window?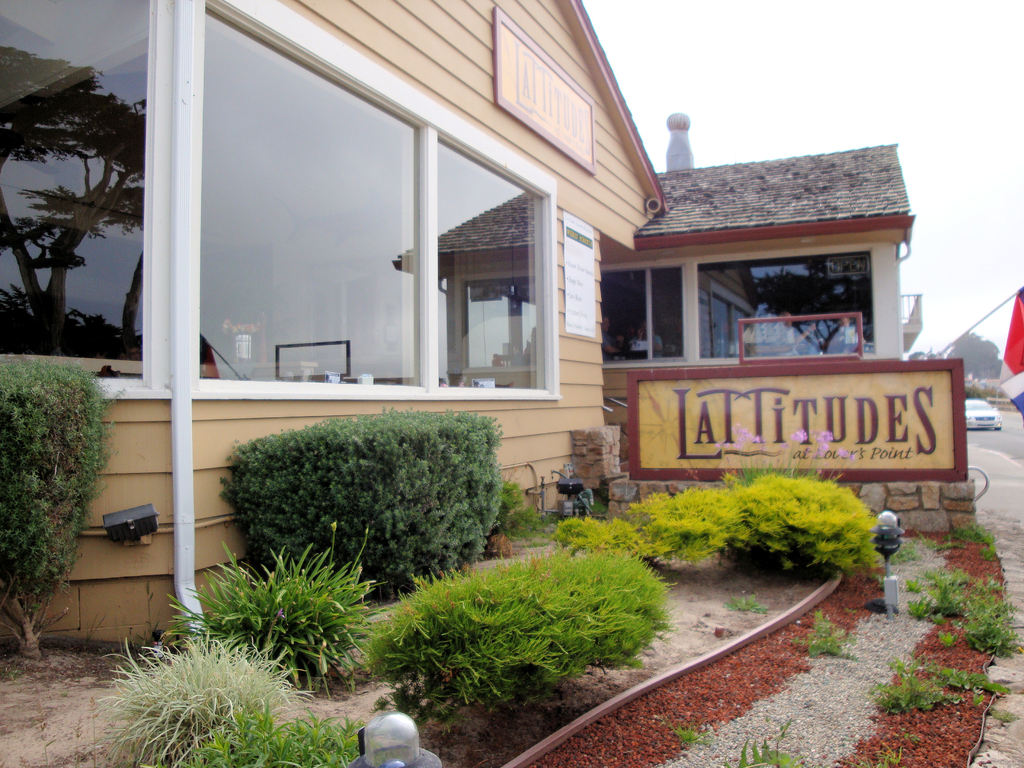
box=[198, 5, 427, 394]
